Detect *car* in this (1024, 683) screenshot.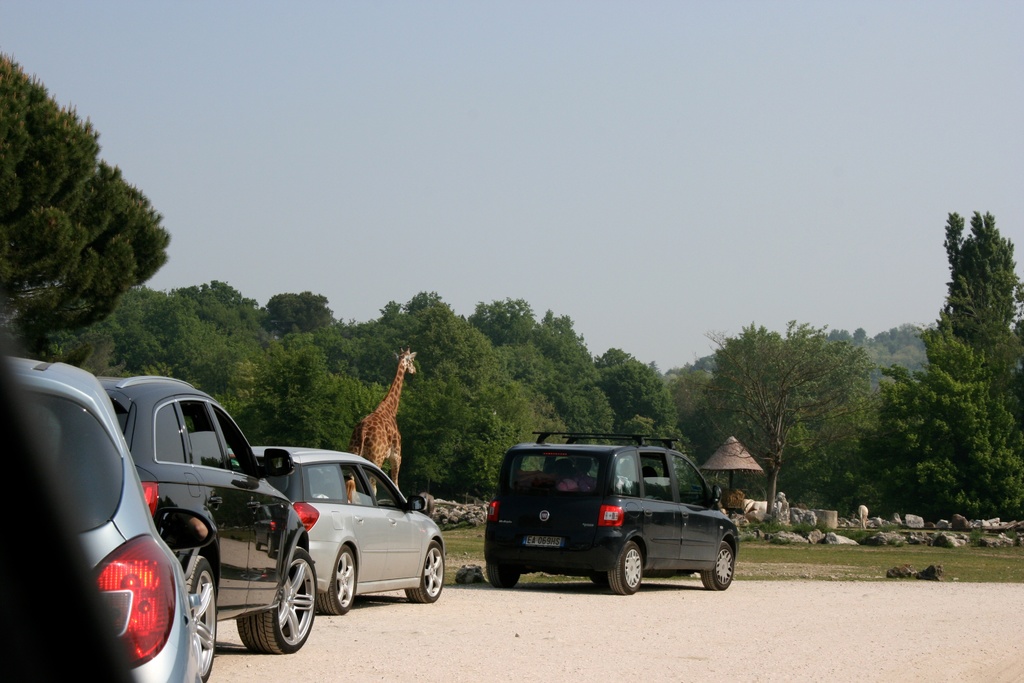
Detection: detection(483, 427, 740, 593).
